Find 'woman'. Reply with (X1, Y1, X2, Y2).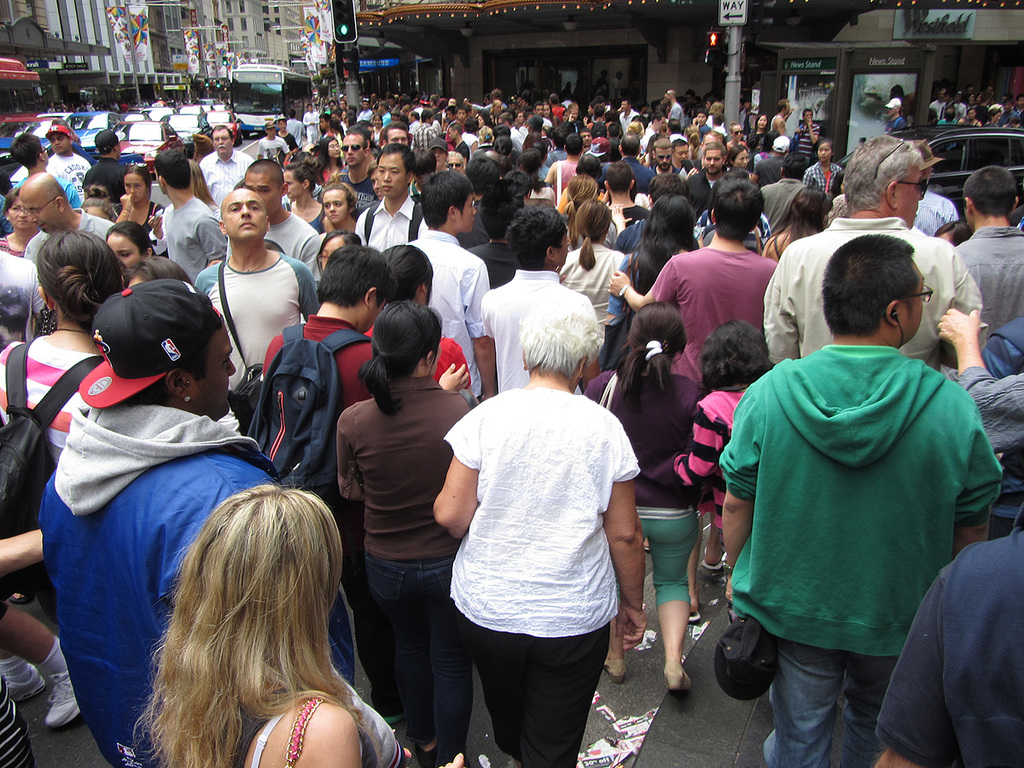
(338, 303, 477, 758).
